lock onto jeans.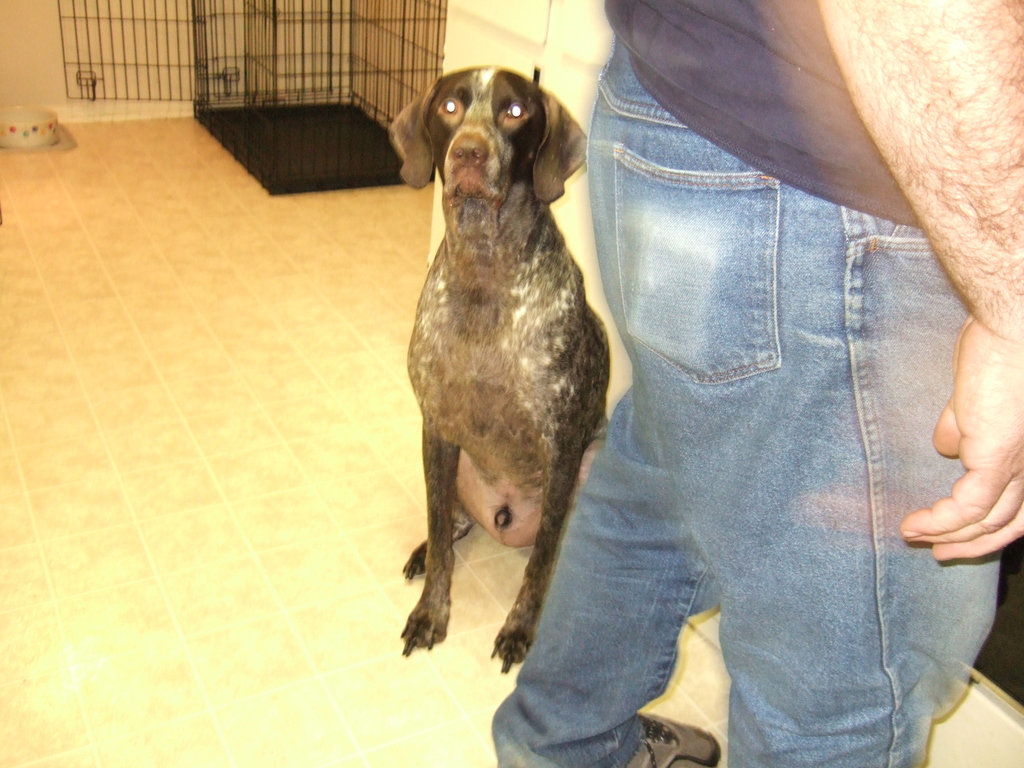
Locked: rect(493, 31, 996, 767).
